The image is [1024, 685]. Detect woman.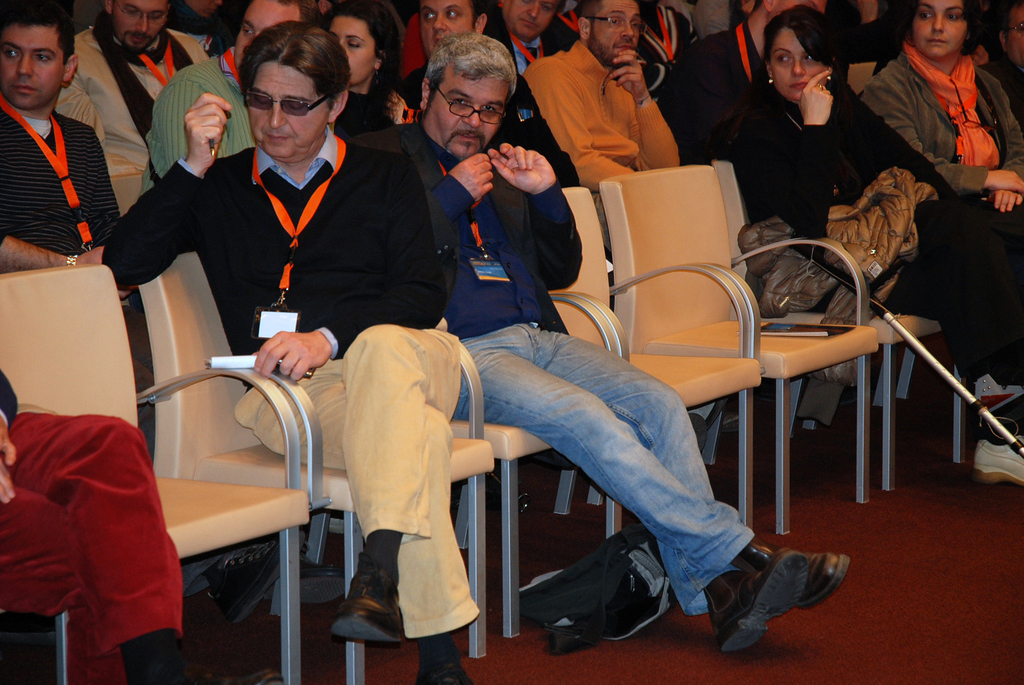
Detection: crop(721, 1, 1023, 489).
